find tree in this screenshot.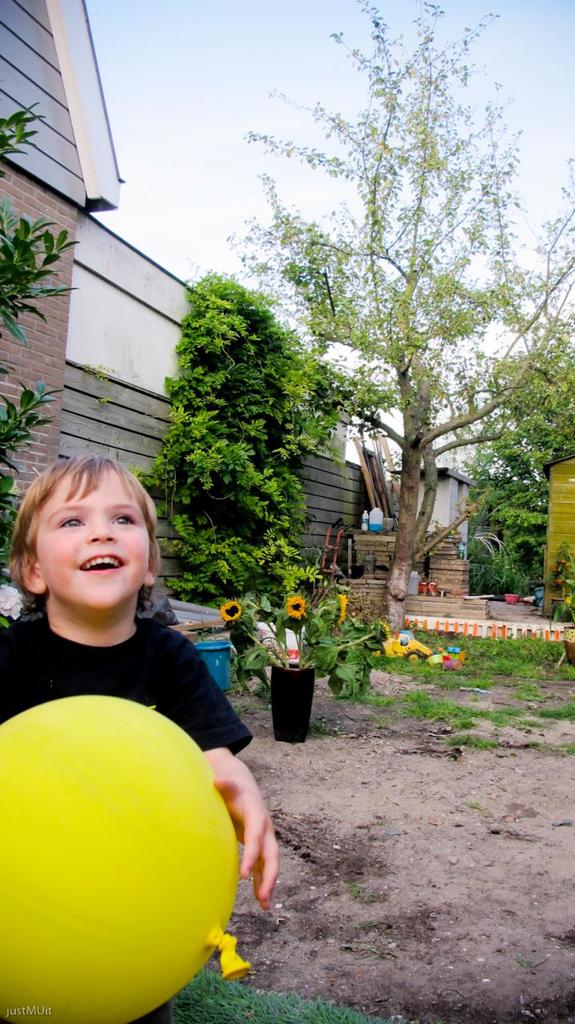
The bounding box for tree is {"left": 461, "top": 318, "right": 574, "bottom": 598}.
